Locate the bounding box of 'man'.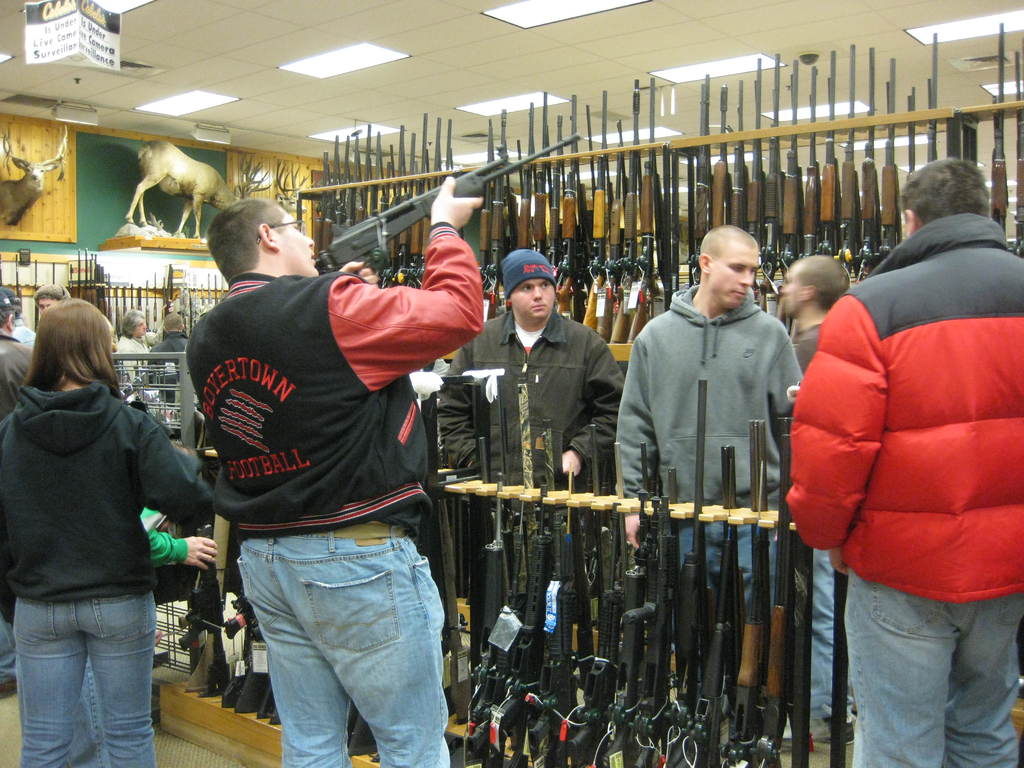
Bounding box: region(116, 306, 155, 393).
